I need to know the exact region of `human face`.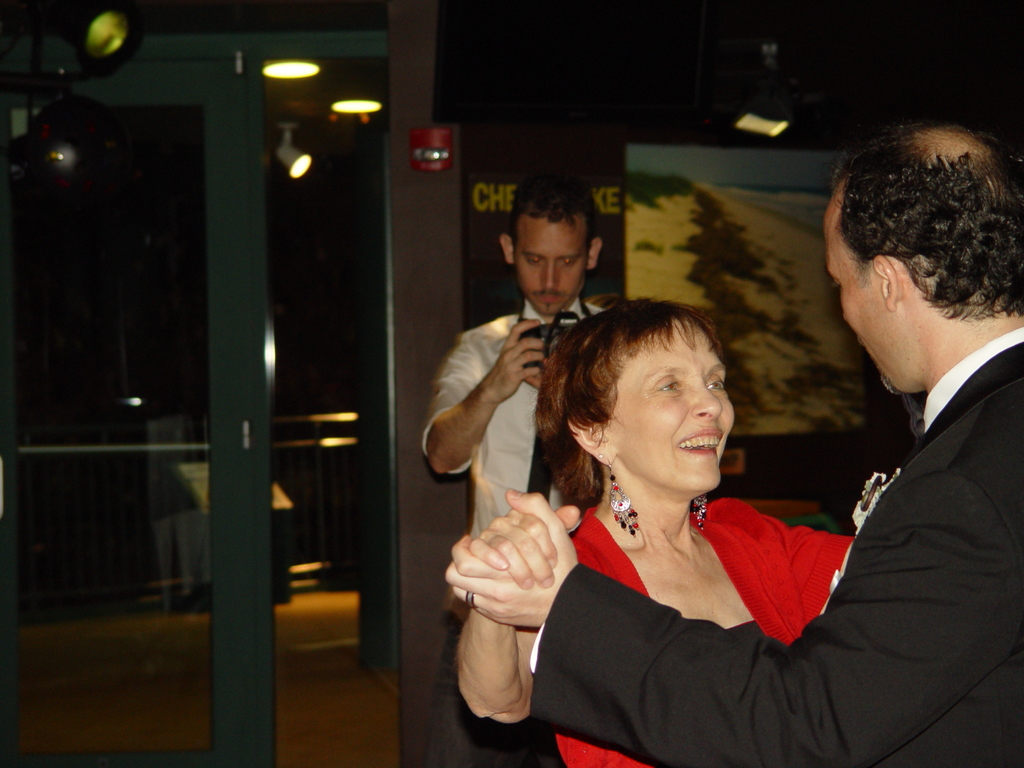
Region: (514, 216, 586, 317).
